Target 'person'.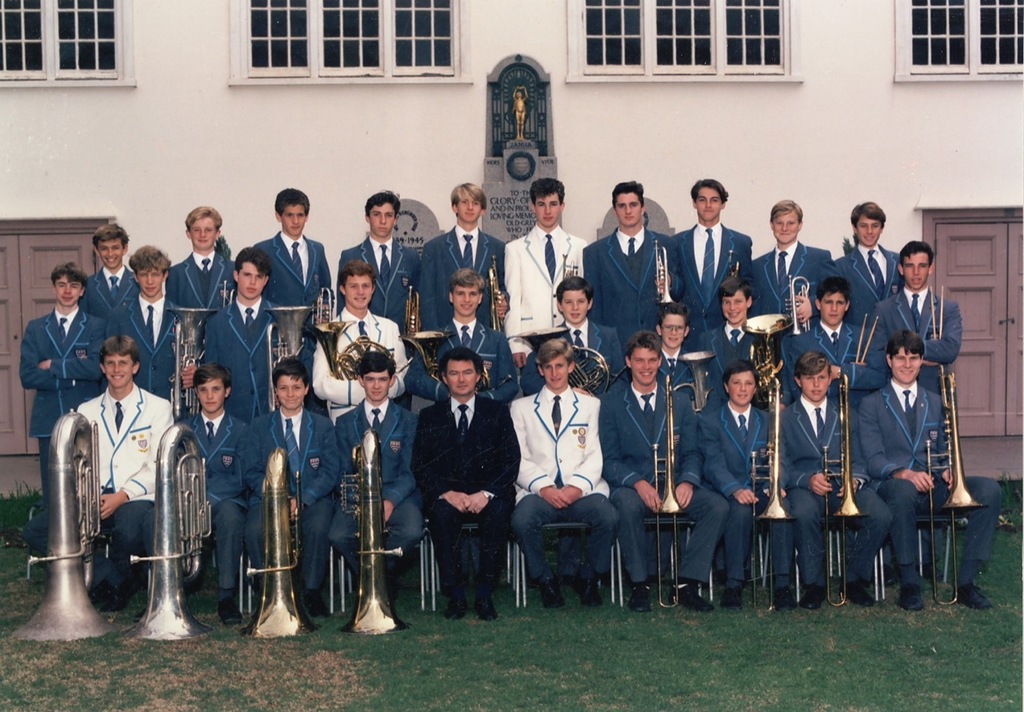
Target region: crop(405, 270, 522, 406).
